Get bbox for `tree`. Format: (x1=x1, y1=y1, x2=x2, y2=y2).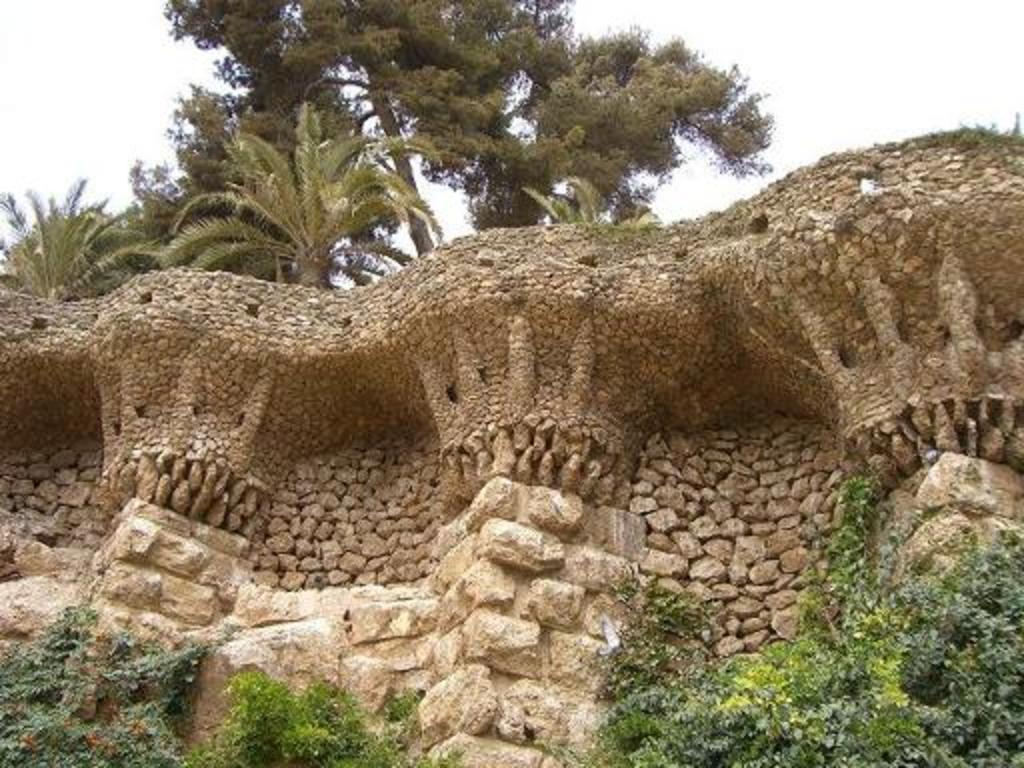
(x1=176, y1=0, x2=780, y2=290).
